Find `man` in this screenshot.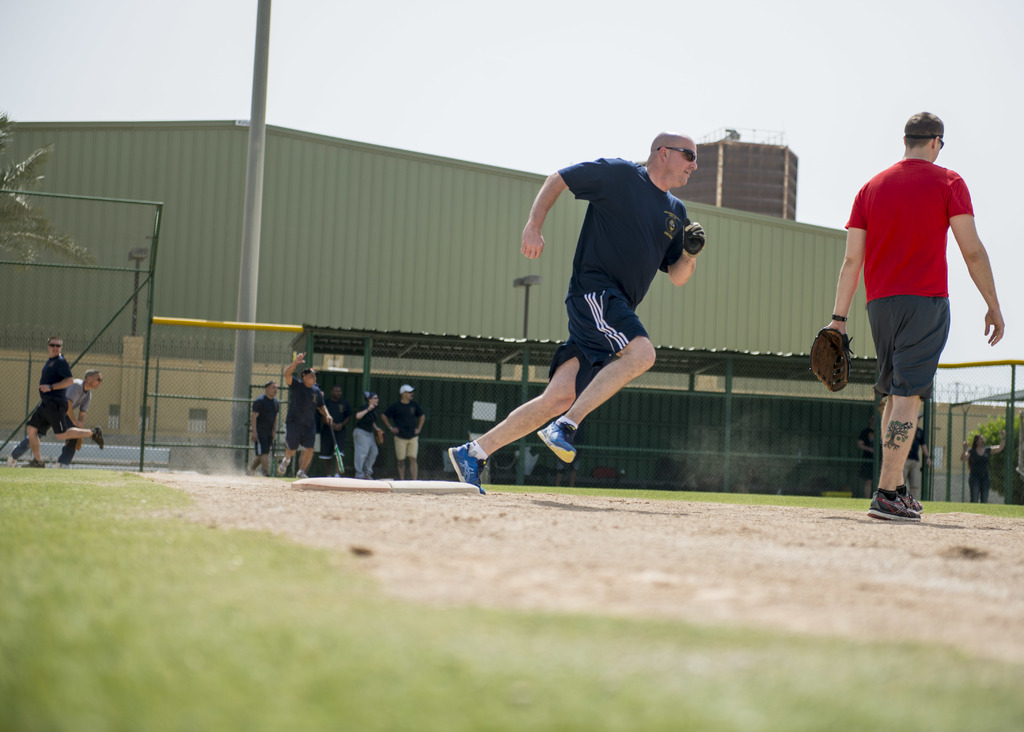
The bounding box for `man` is (left=825, top=115, right=1008, bottom=519).
